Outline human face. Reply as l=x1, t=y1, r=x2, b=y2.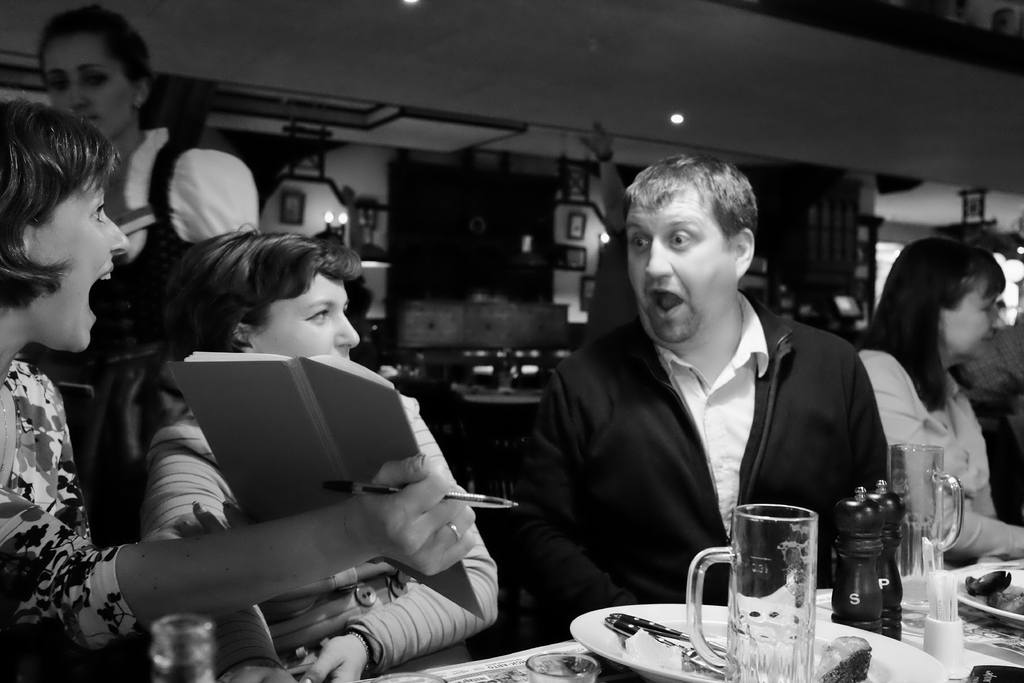
l=15, t=173, r=130, b=349.
